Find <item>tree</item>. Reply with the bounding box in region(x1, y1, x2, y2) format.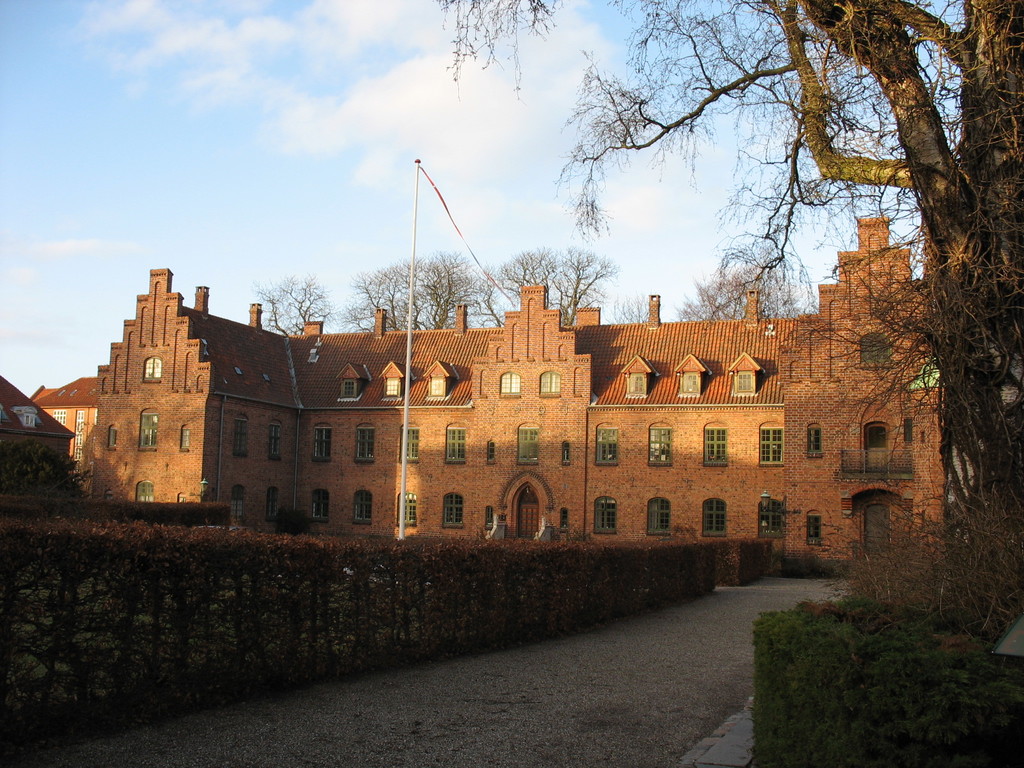
region(252, 257, 483, 355).
